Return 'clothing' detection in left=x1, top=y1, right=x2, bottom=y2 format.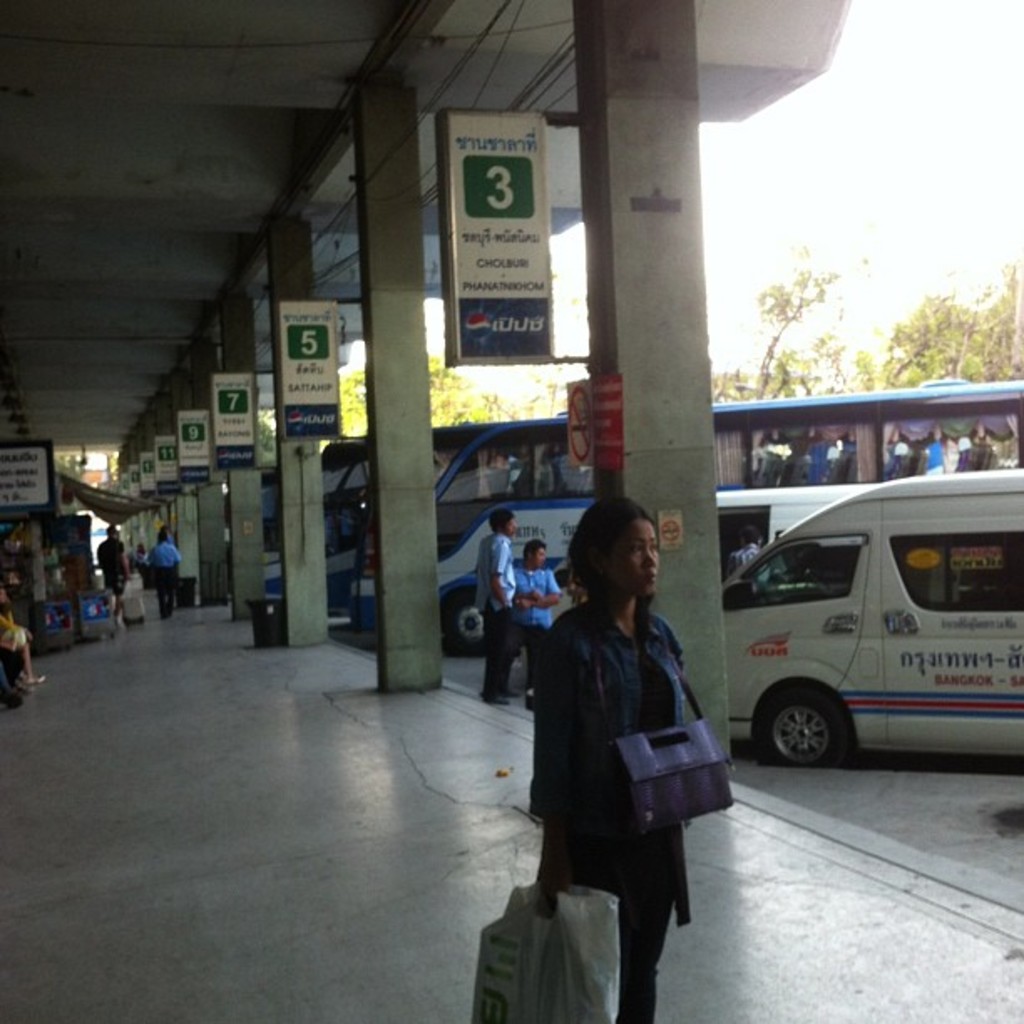
left=480, top=621, right=502, bottom=708.
